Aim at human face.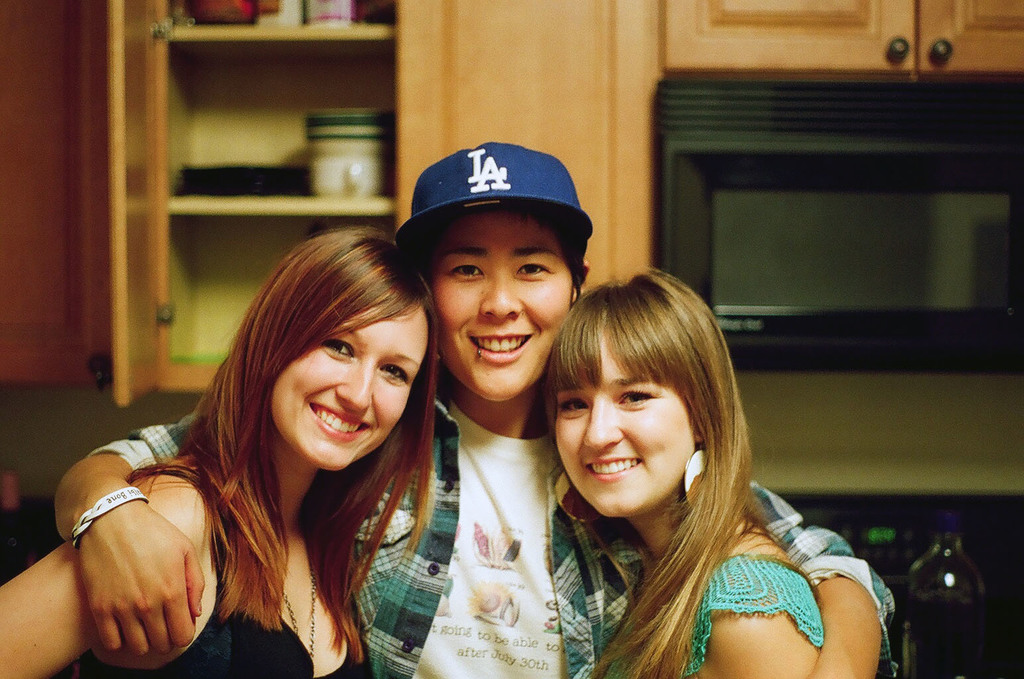
Aimed at l=432, t=212, r=571, b=402.
